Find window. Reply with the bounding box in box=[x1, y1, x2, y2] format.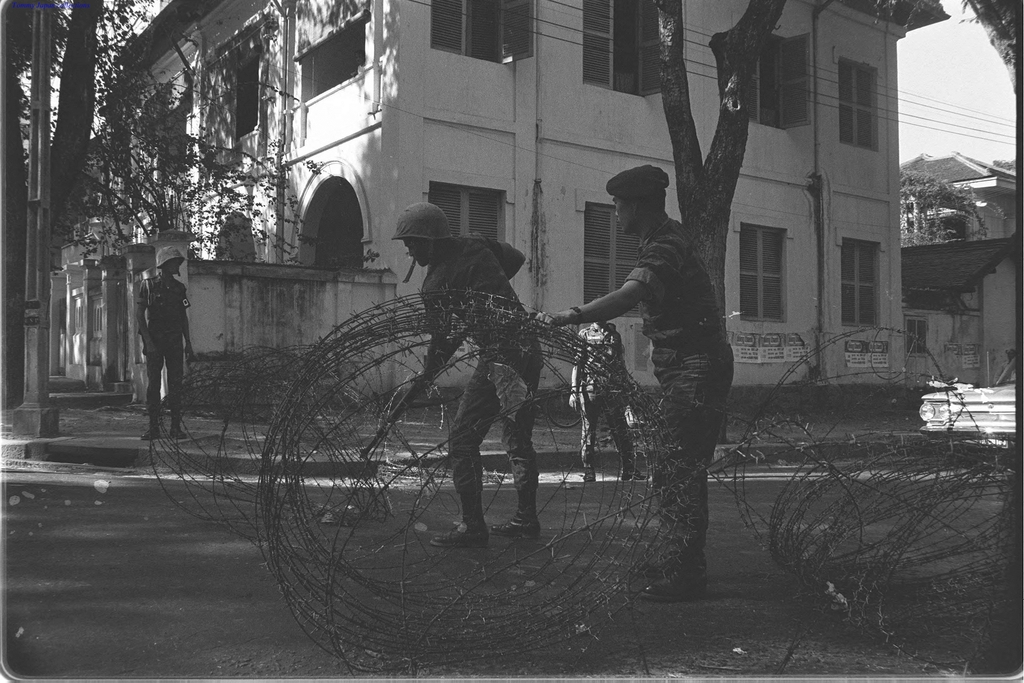
box=[756, 31, 815, 136].
